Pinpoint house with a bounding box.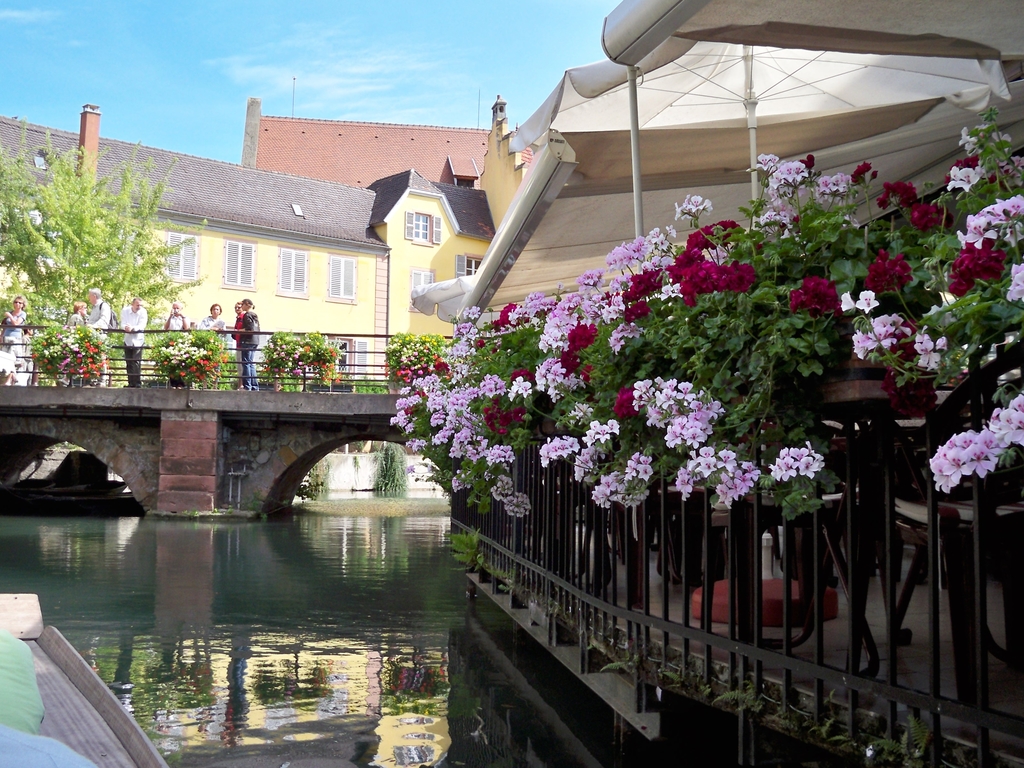
BBox(25, 39, 991, 556).
